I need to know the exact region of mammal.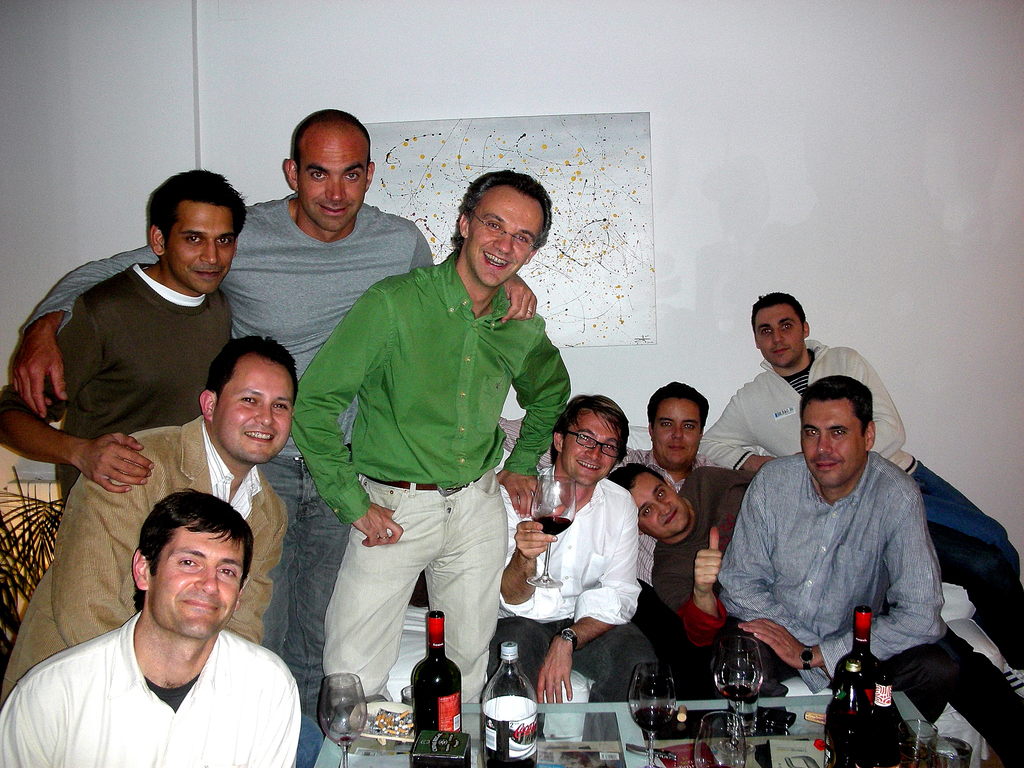
Region: pyautogui.locateOnScreen(502, 392, 657, 703).
